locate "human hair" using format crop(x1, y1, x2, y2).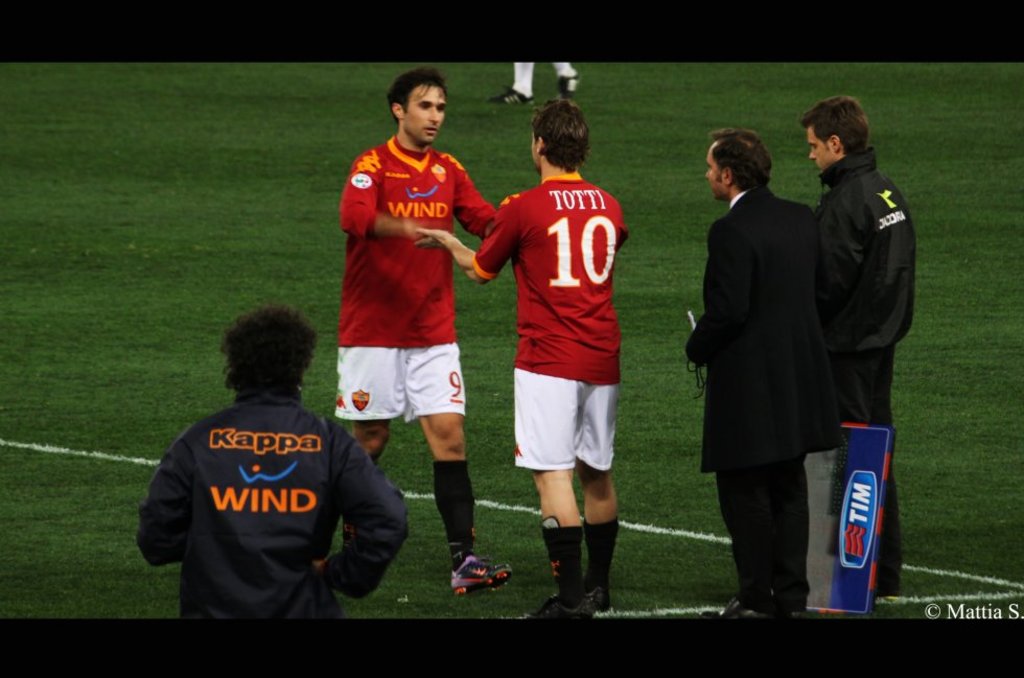
crop(211, 304, 305, 414).
